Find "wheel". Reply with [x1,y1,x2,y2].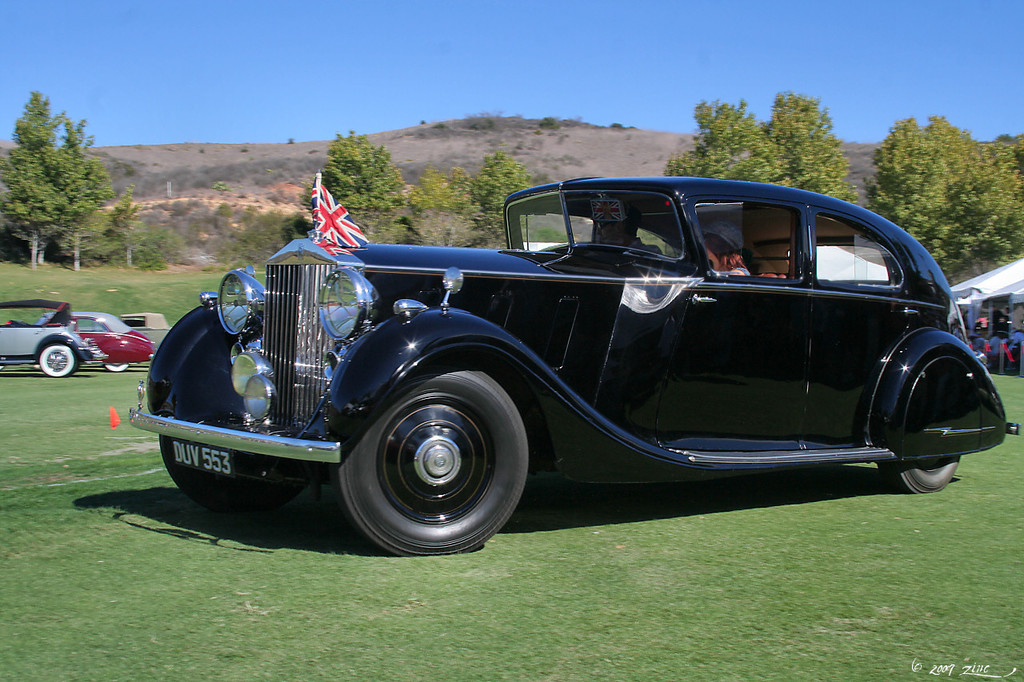
[876,456,962,495].
